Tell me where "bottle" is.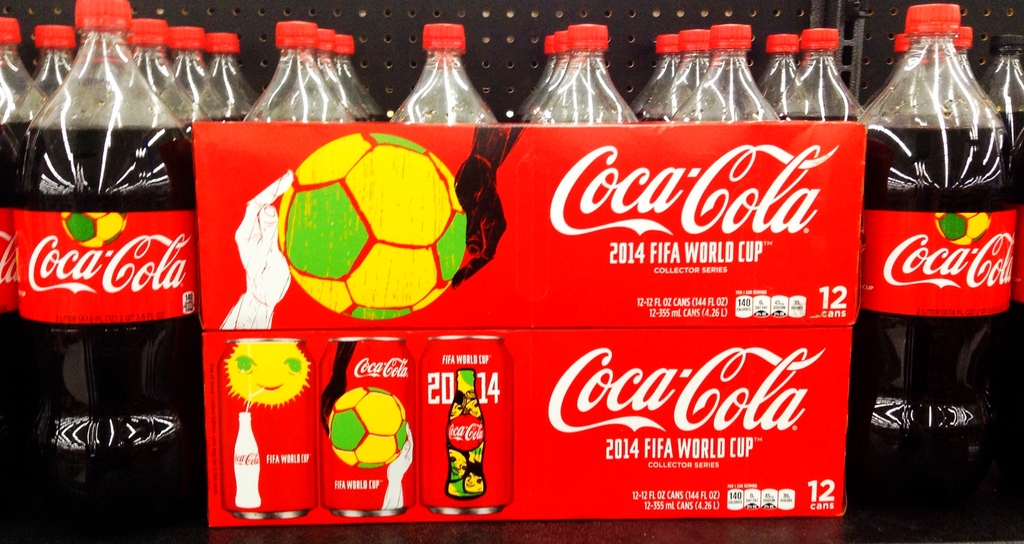
"bottle" is at x1=891 y1=29 x2=912 y2=67.
